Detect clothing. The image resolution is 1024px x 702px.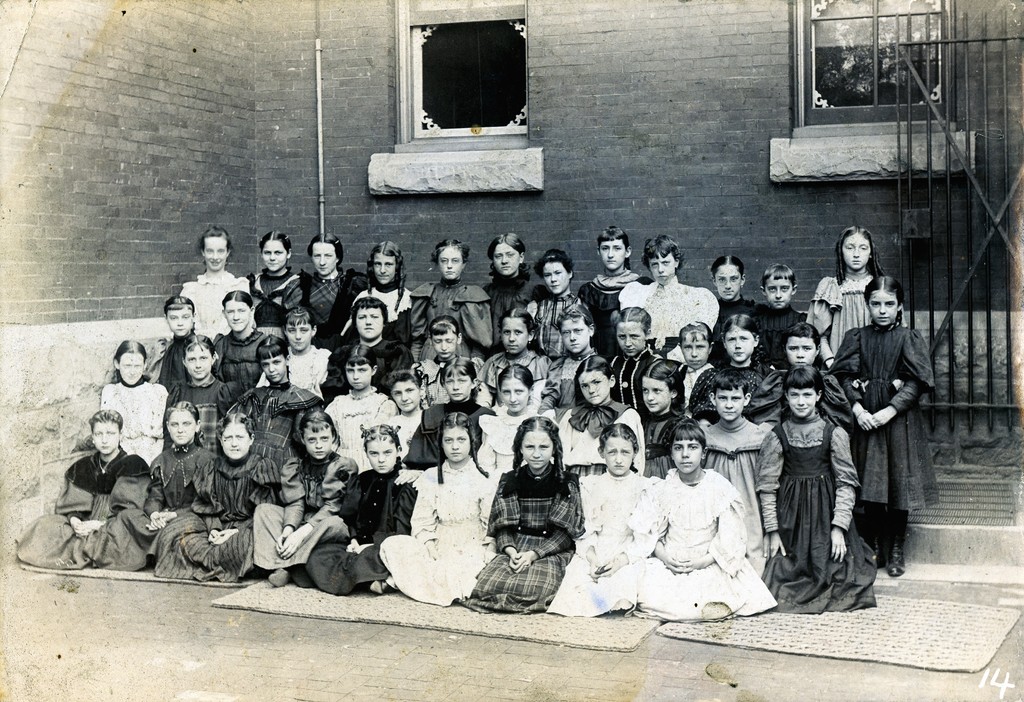
bbox(257, 342, 327, 400).
